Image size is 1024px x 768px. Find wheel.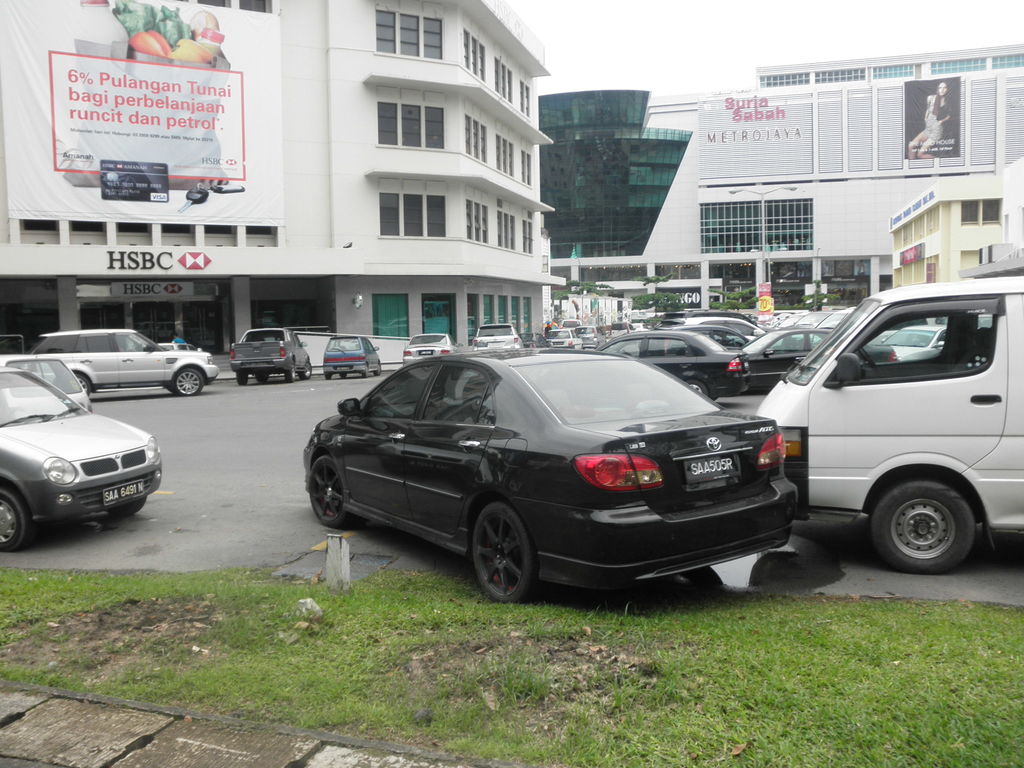
<region>234, 369, 246, 388</region>.
